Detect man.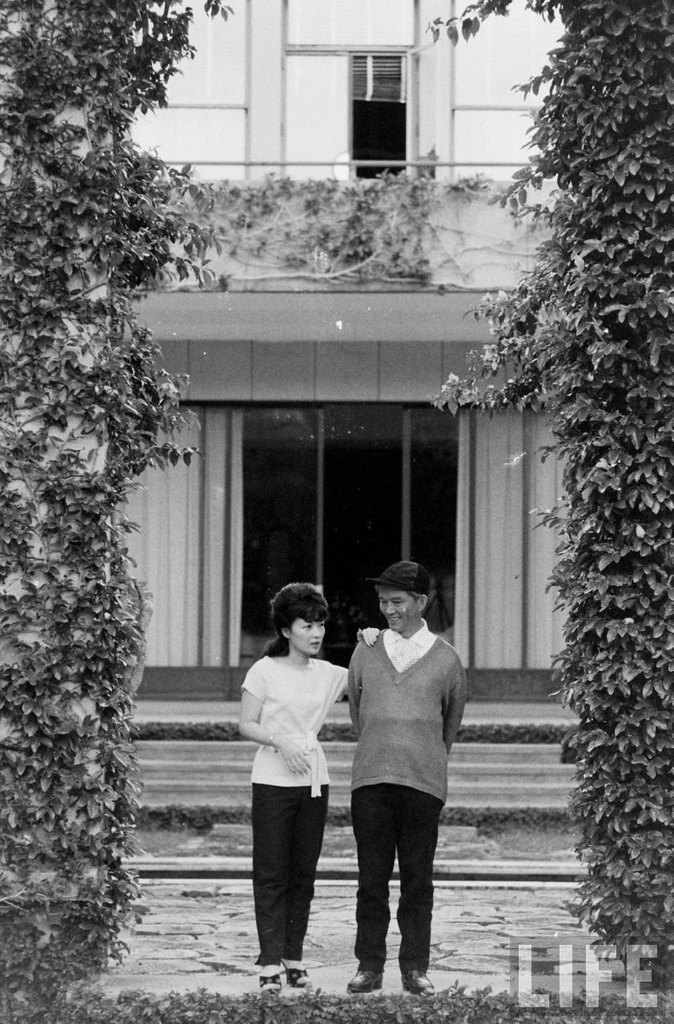
Detected at [x1=339, y1=558, x2=481, y2=1000].
